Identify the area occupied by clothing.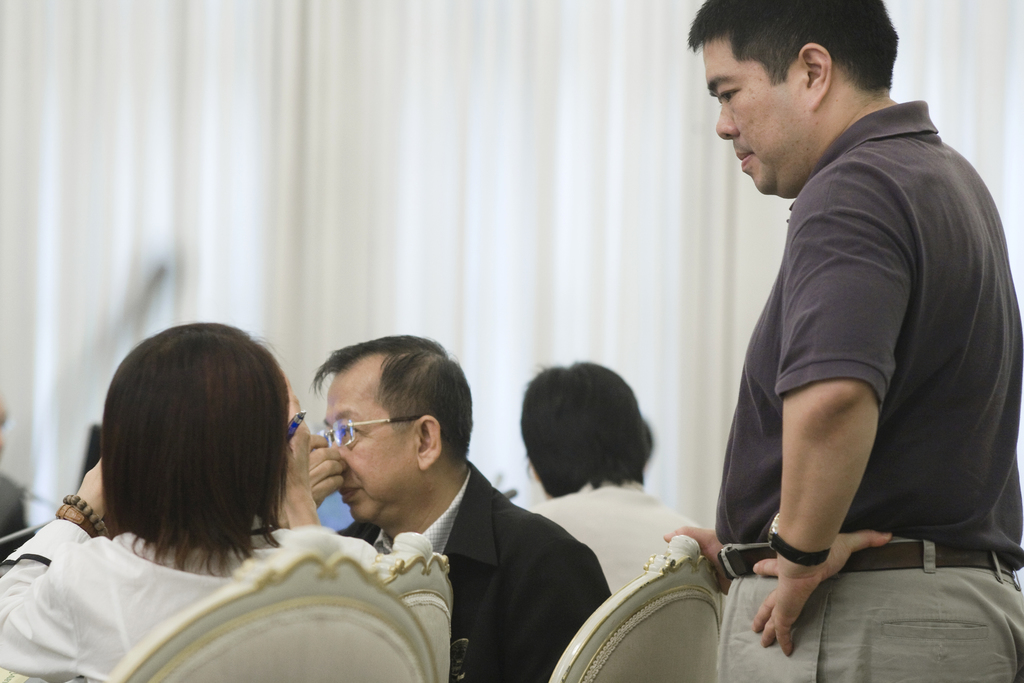
Area: box=[525, 468, 721, 591].
